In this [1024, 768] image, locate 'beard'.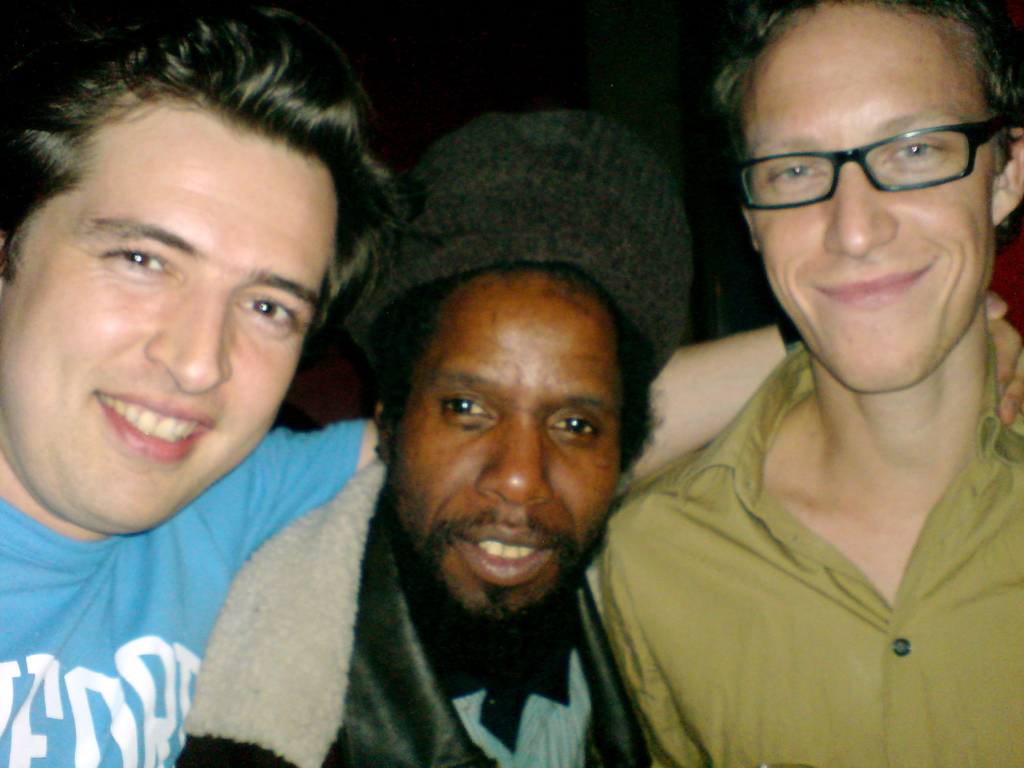
Bounding box: rect(412, 538, 578, 632).
